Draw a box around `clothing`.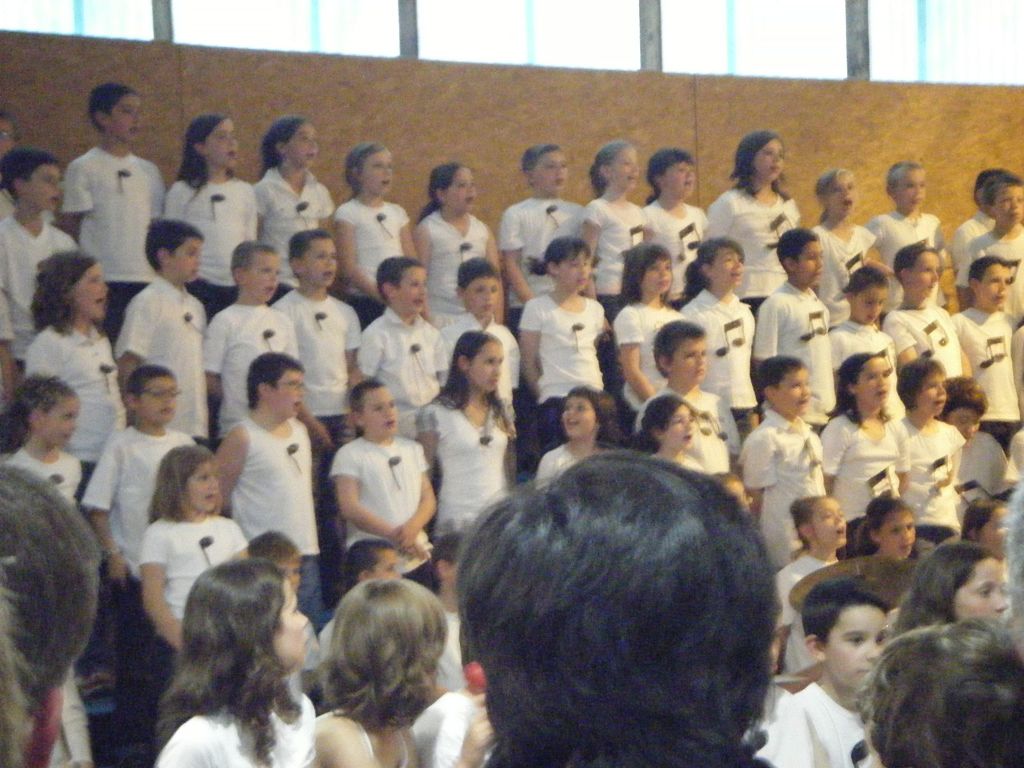
[828,315,900,413].
